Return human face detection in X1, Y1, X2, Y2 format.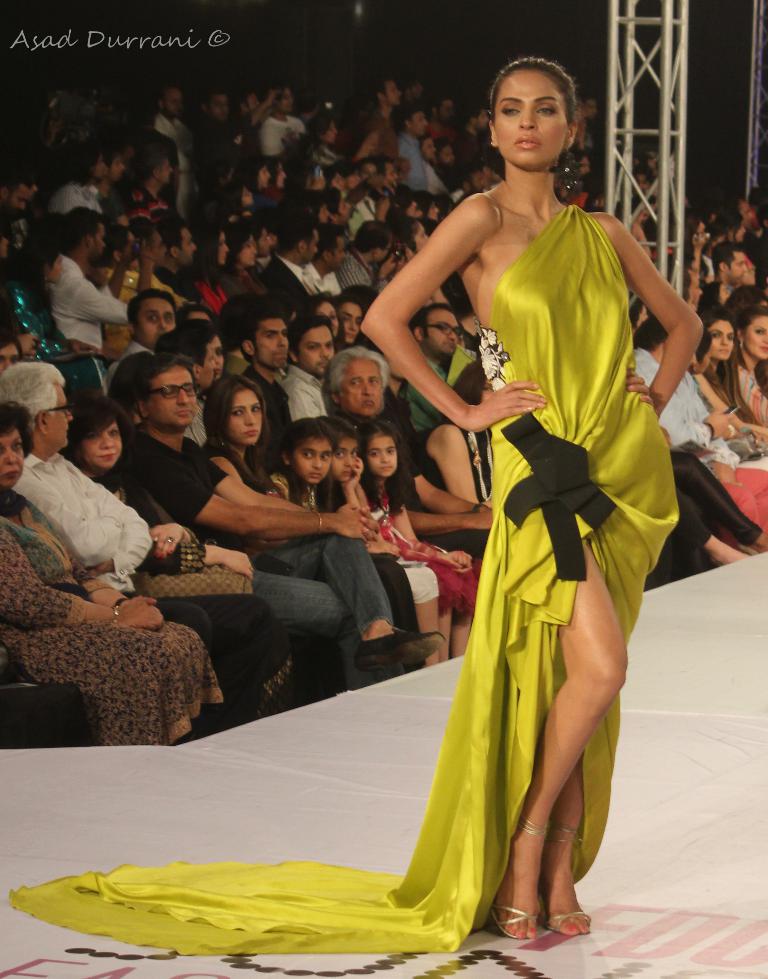
91, 417, 117, 467.
